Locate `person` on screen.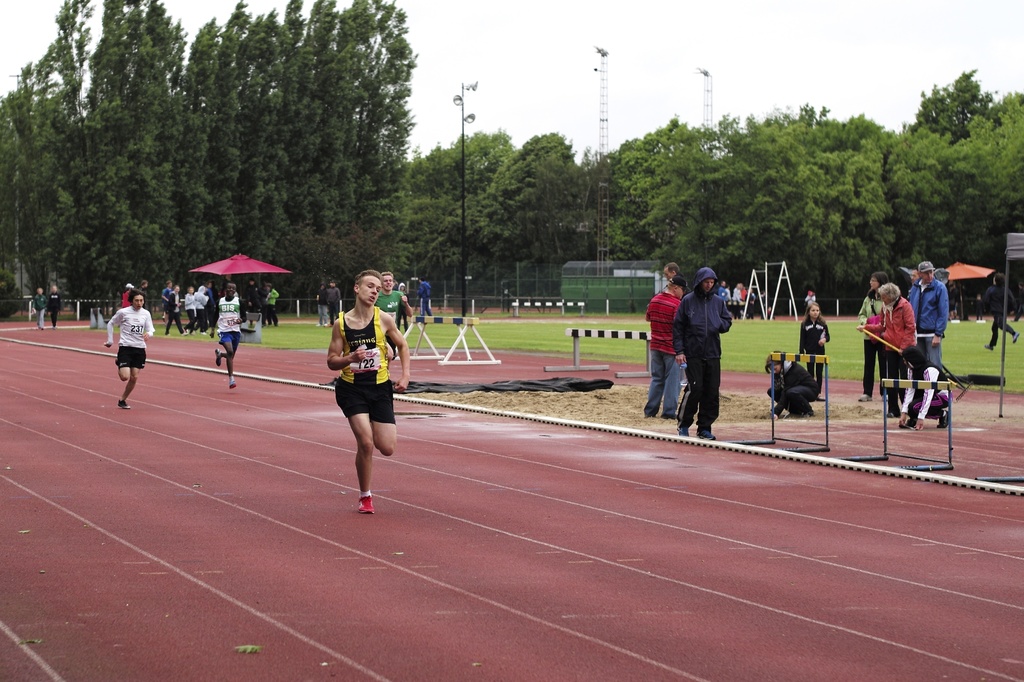
On screen at [163,281,170,324].
